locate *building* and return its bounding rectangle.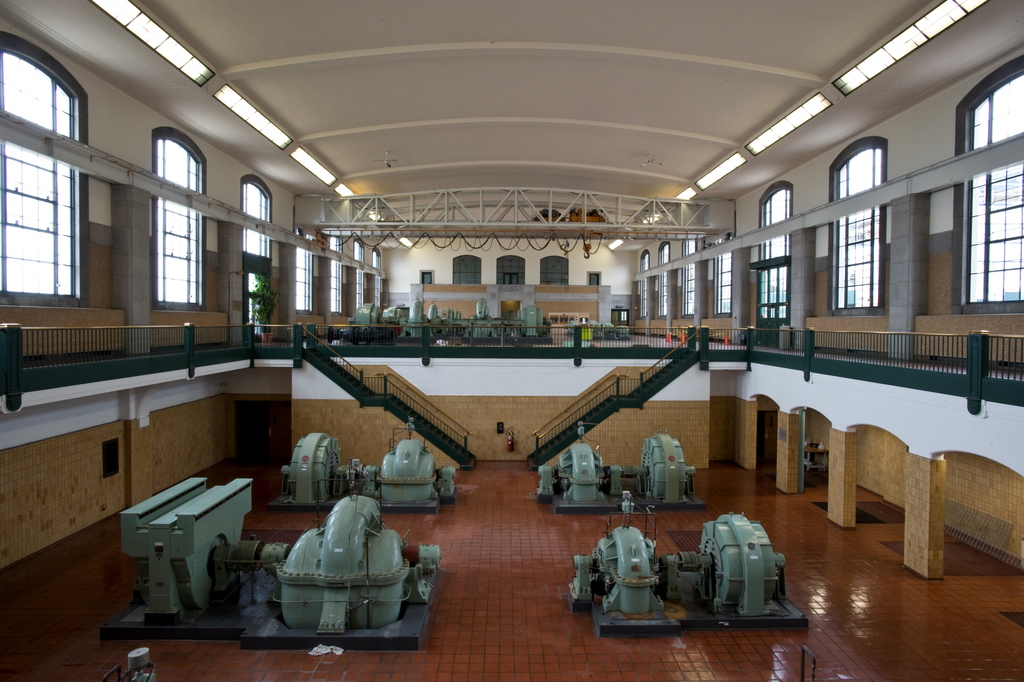
select_region(0, 0, 1023, 681).
